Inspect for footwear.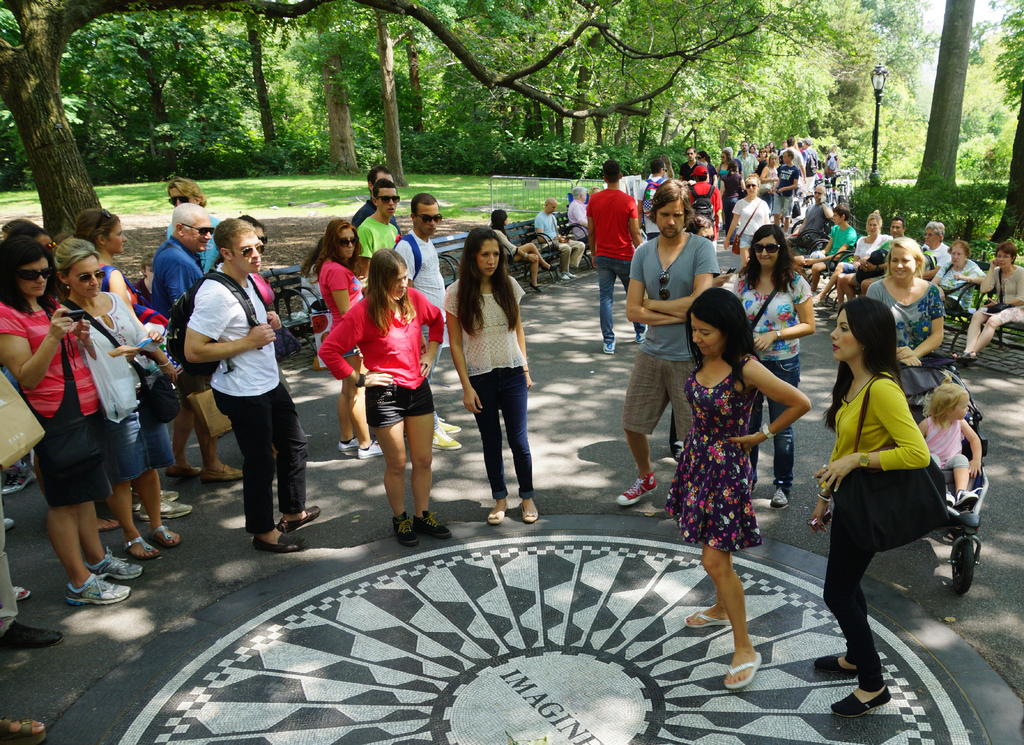
Inspection: bbox(557, 272, 568, 281).
